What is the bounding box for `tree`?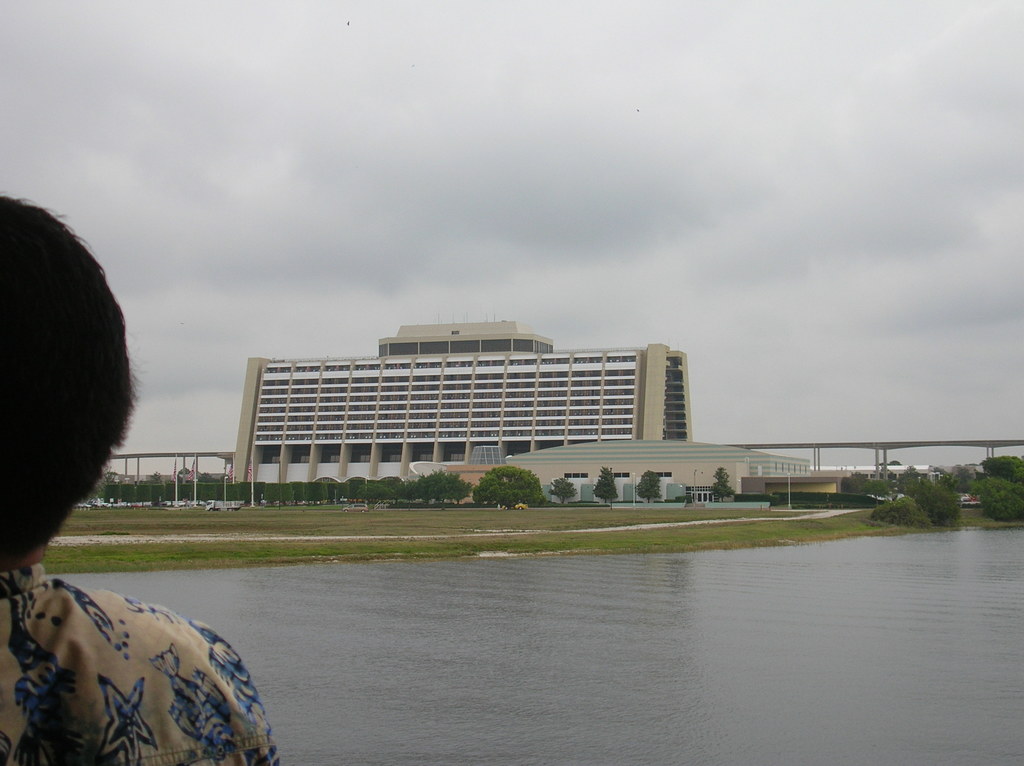
rect(593, 467, 618, 505).
